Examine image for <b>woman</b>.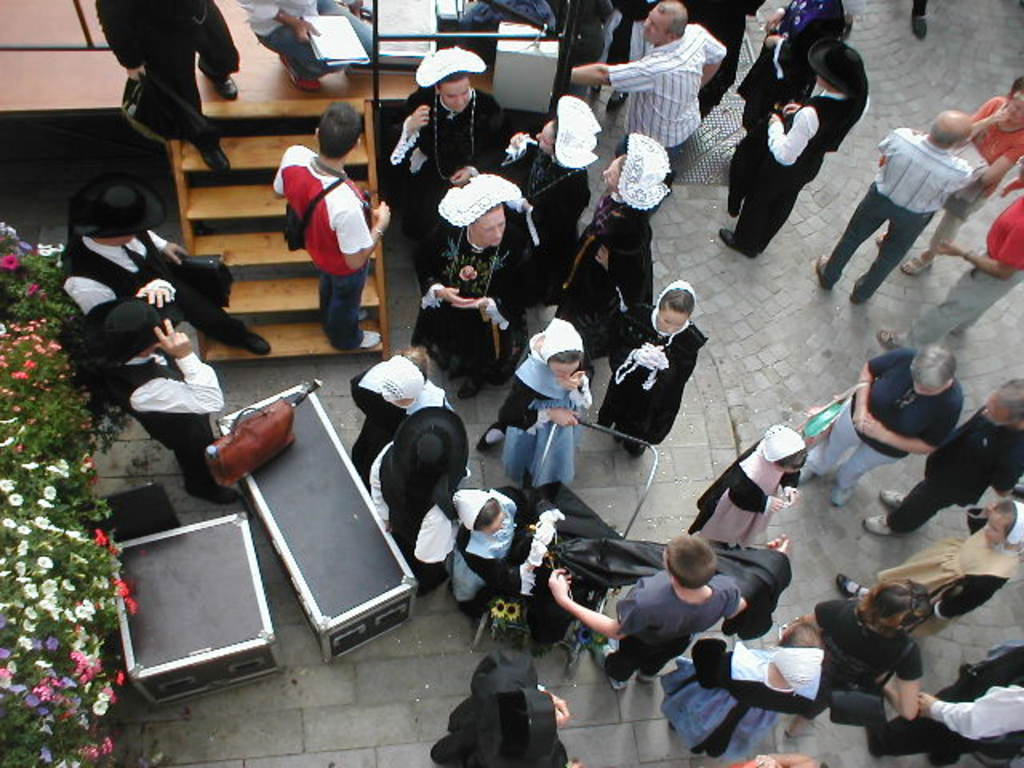
Examination result: {"left": 598, "top": 278, "right": 715, "bottom": 474}.
